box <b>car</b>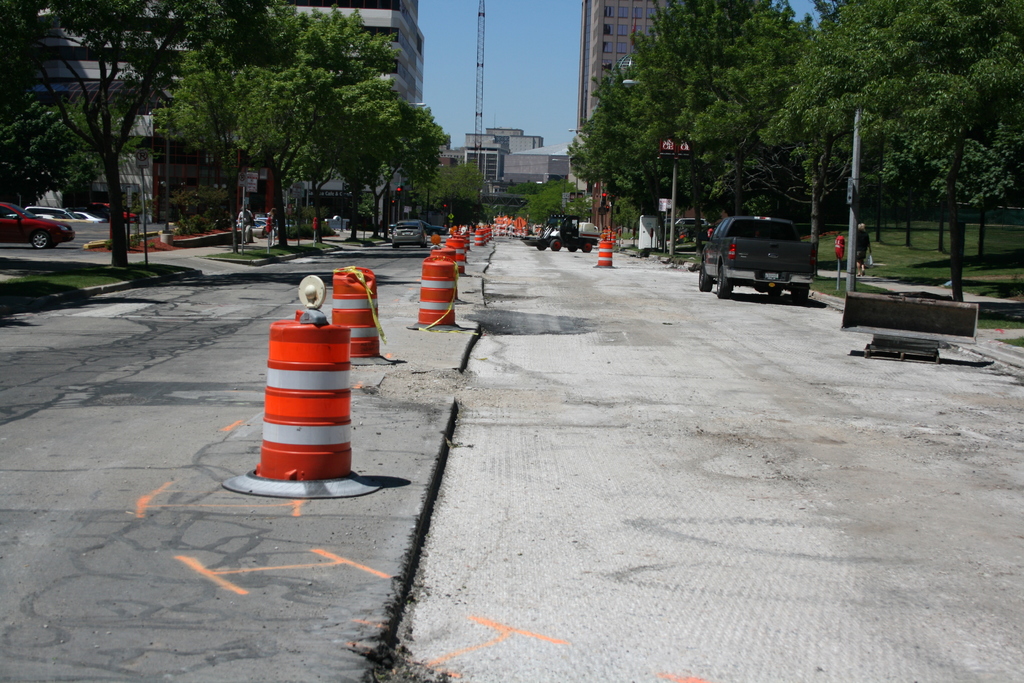
bbox=[90, 202, 139, 224]
